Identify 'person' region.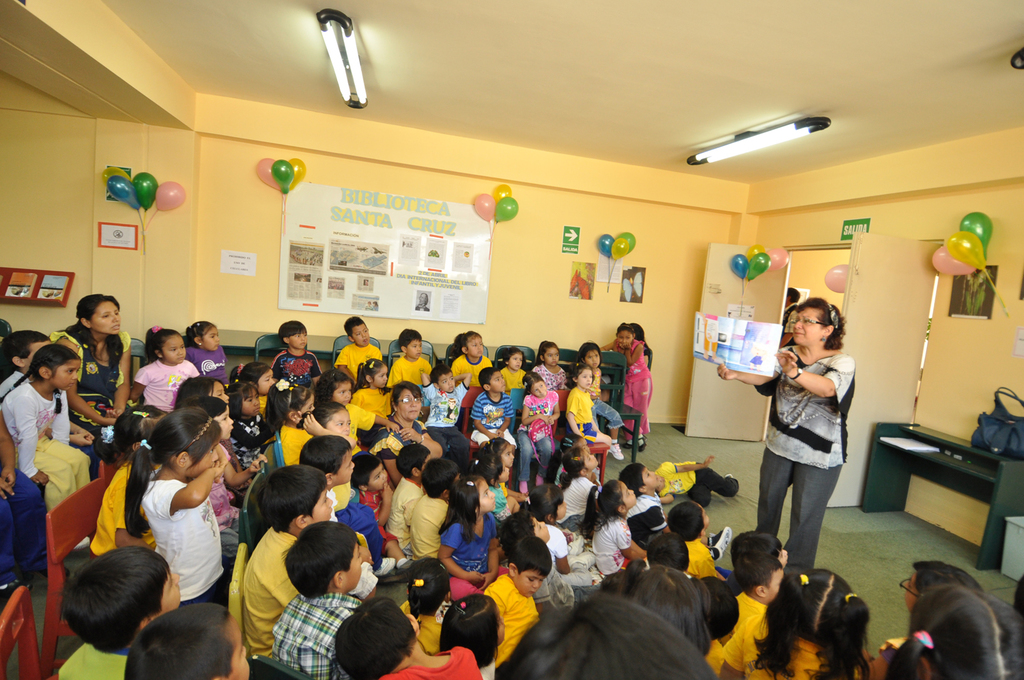
Region: x1=129, y1=324, x2=196, y2=414.
